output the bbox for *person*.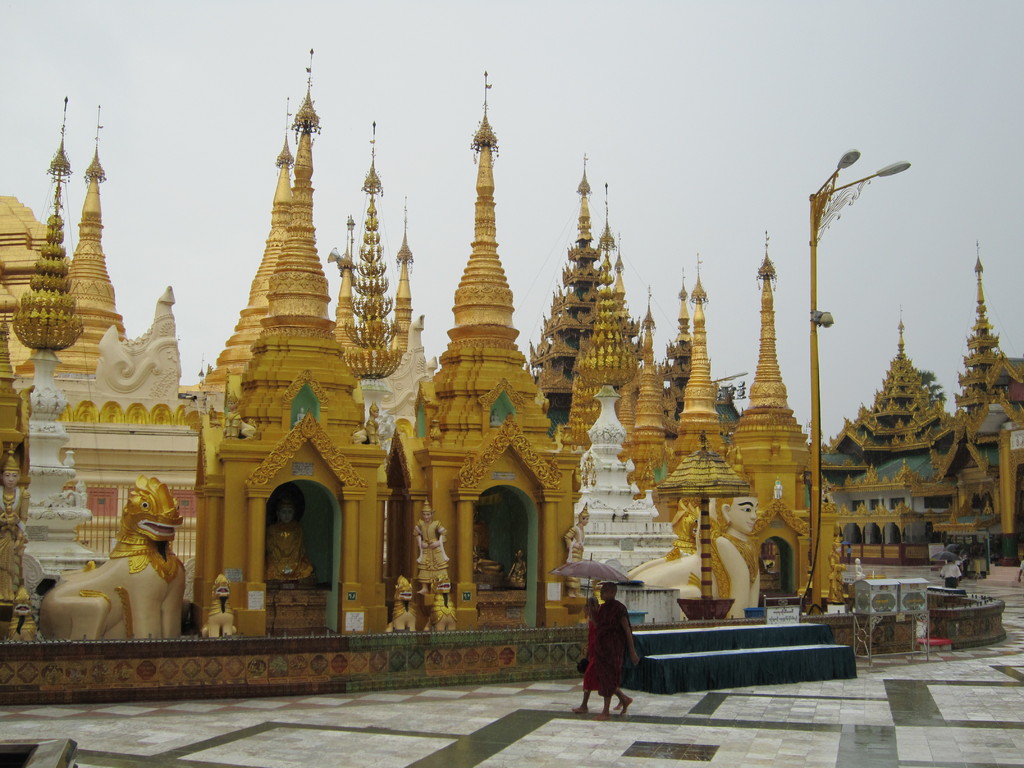
506,550,526,580.
